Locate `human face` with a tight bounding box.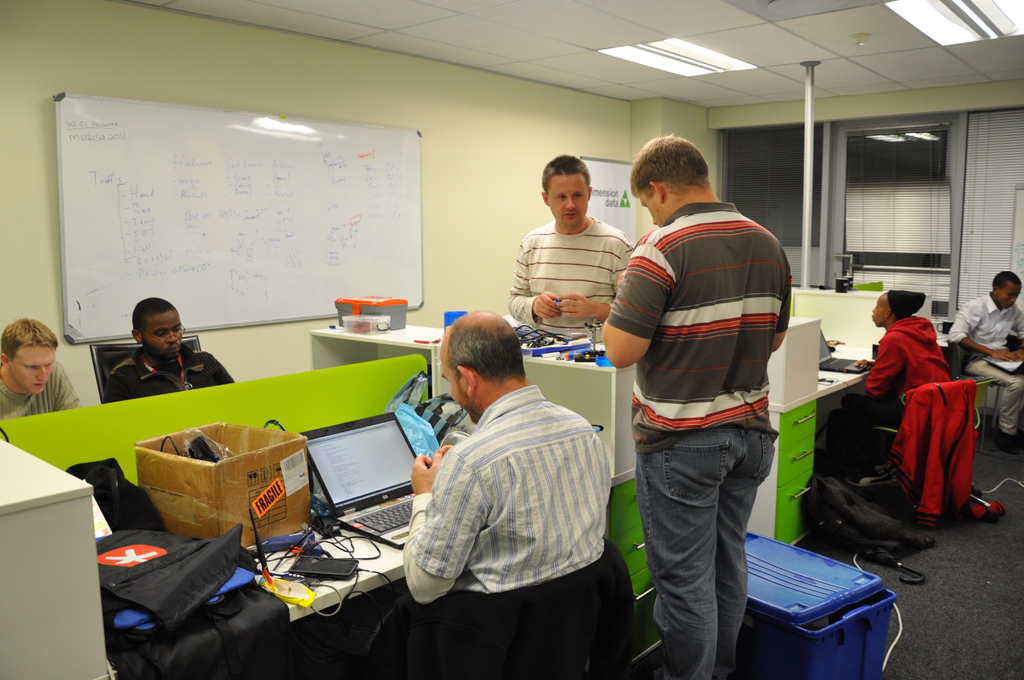
[440,344,474,419].
